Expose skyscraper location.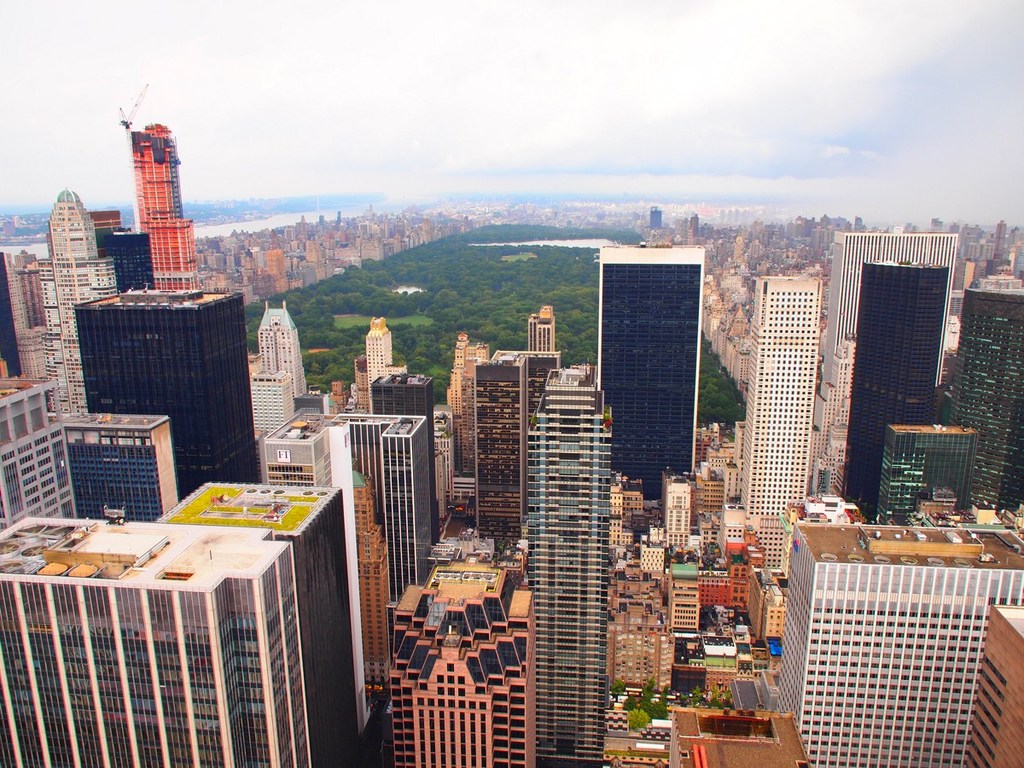
Exposed at bbox=[529, 370, 808, 765].
